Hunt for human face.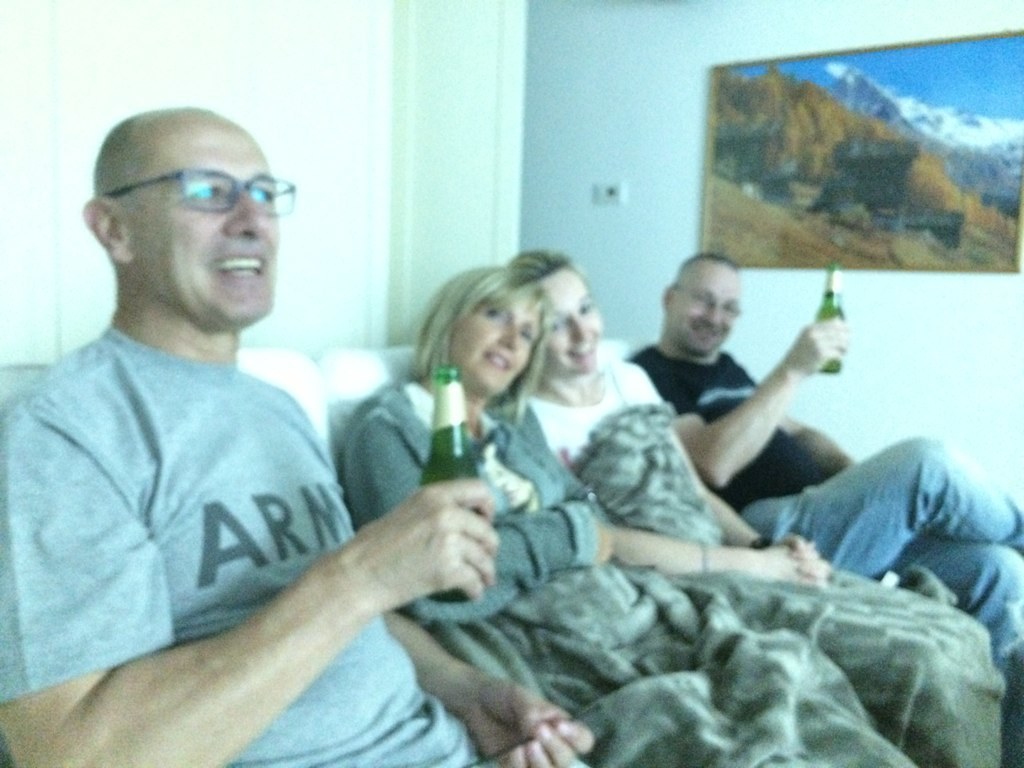
Hunted down at left=128, top=119, right=282, bottom=329.
